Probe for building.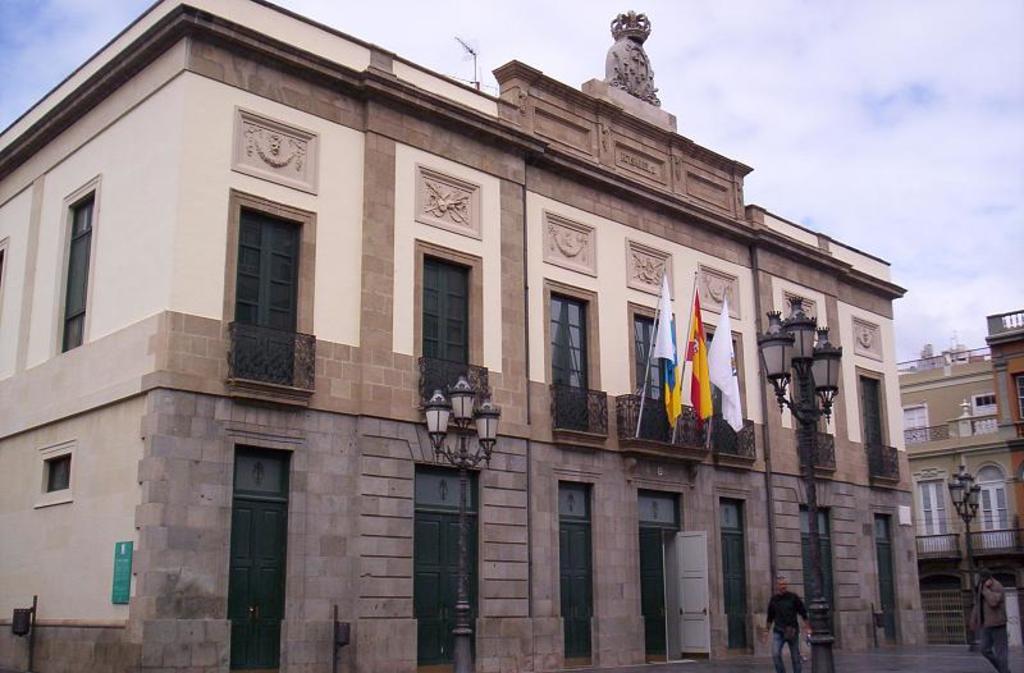
Probe result: region(0, 0, 909, 672).
